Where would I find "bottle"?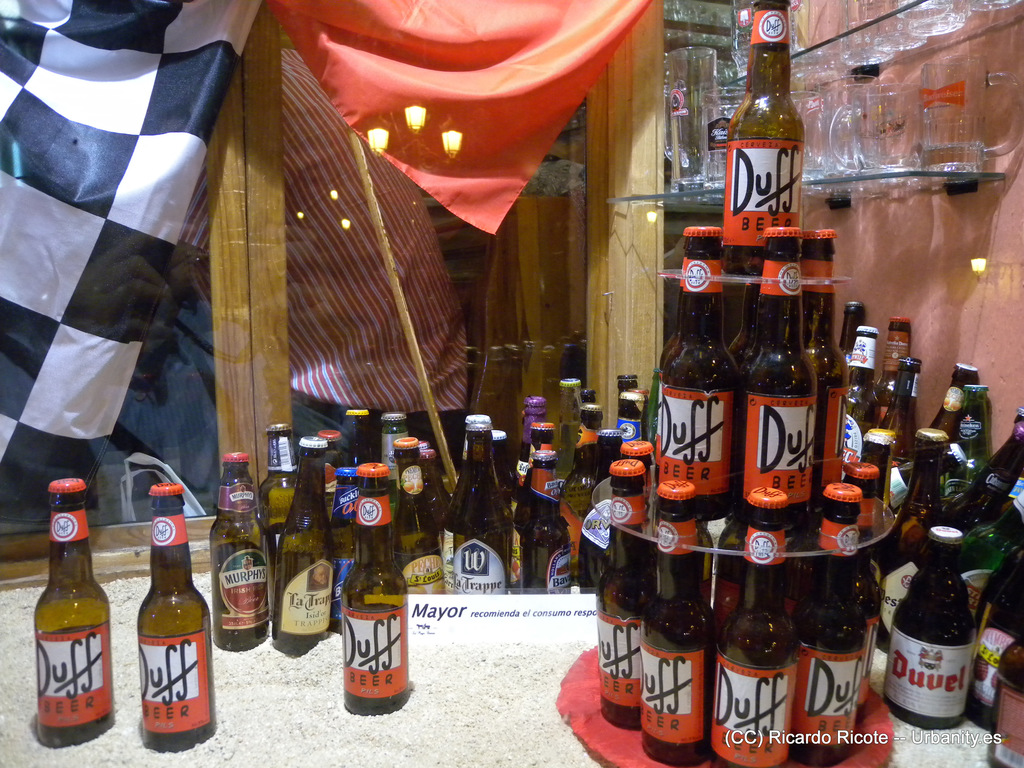
At (595,458,656,733).
